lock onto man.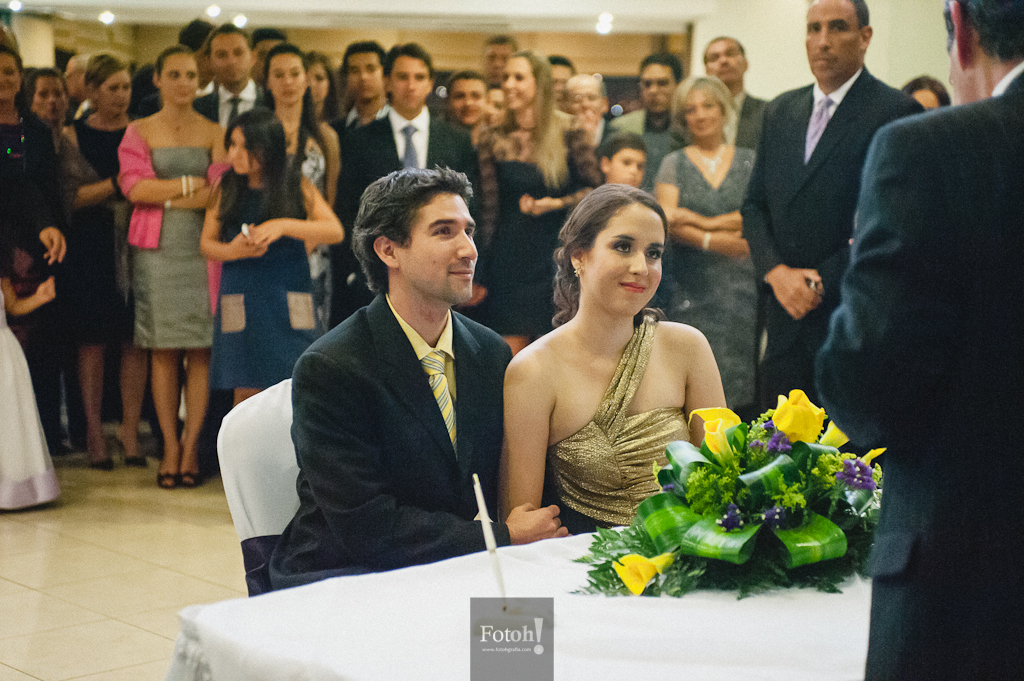
Locked: rect(809, 0, 1023, 680).
